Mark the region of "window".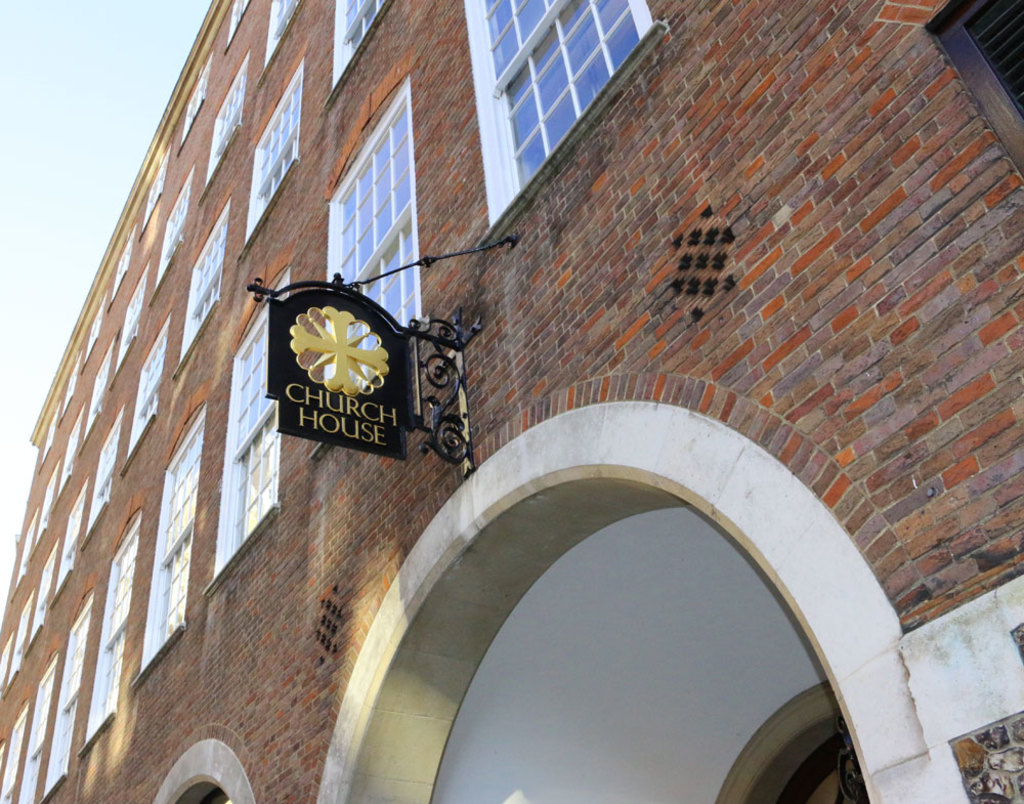
Region: box=[134, 367, 217, 681].
